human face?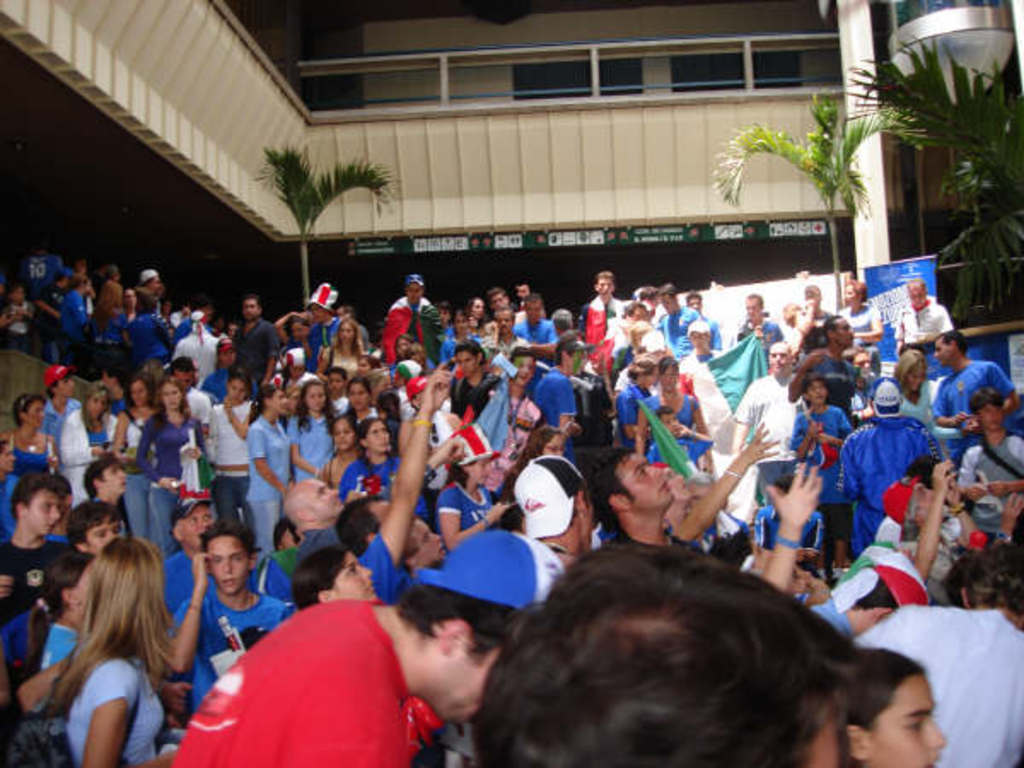
<region>370, 372, 393, 399</region>
